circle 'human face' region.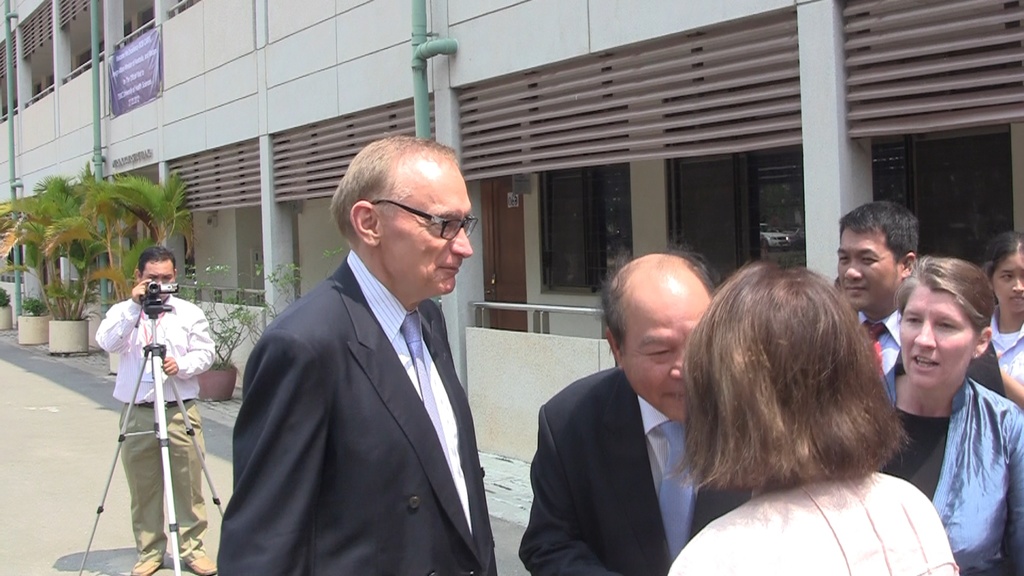
Region: <box>991,253,1023,315</box>.
